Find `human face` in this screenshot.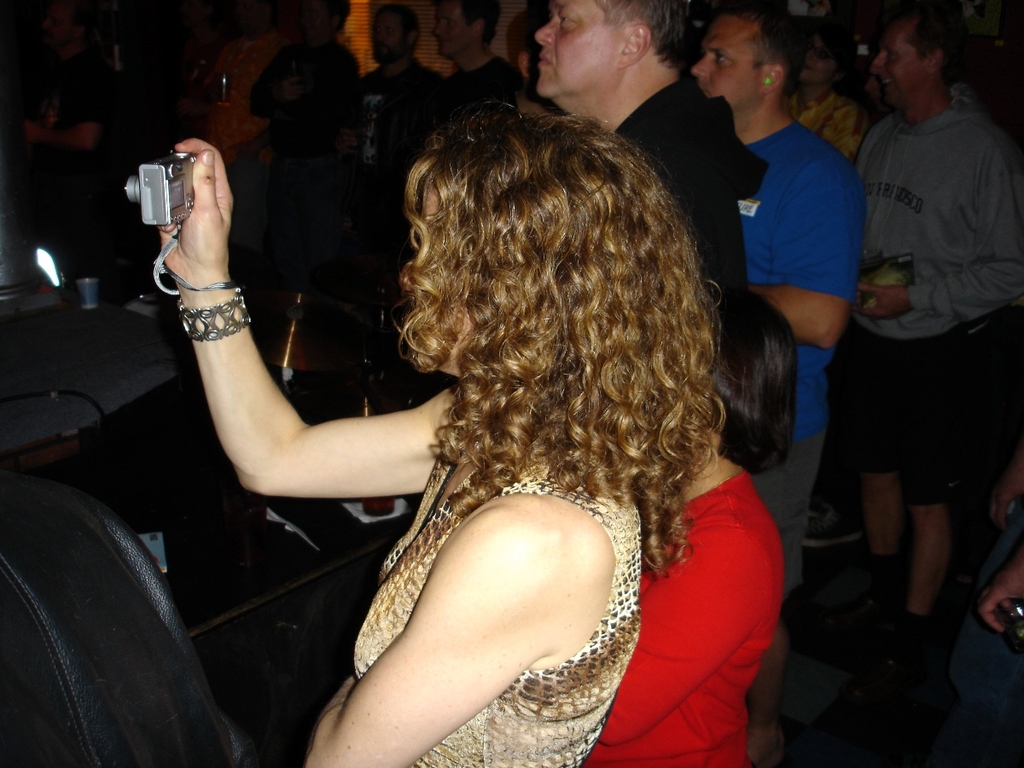
The bounding box for `human face` is 793 28 837 78.
